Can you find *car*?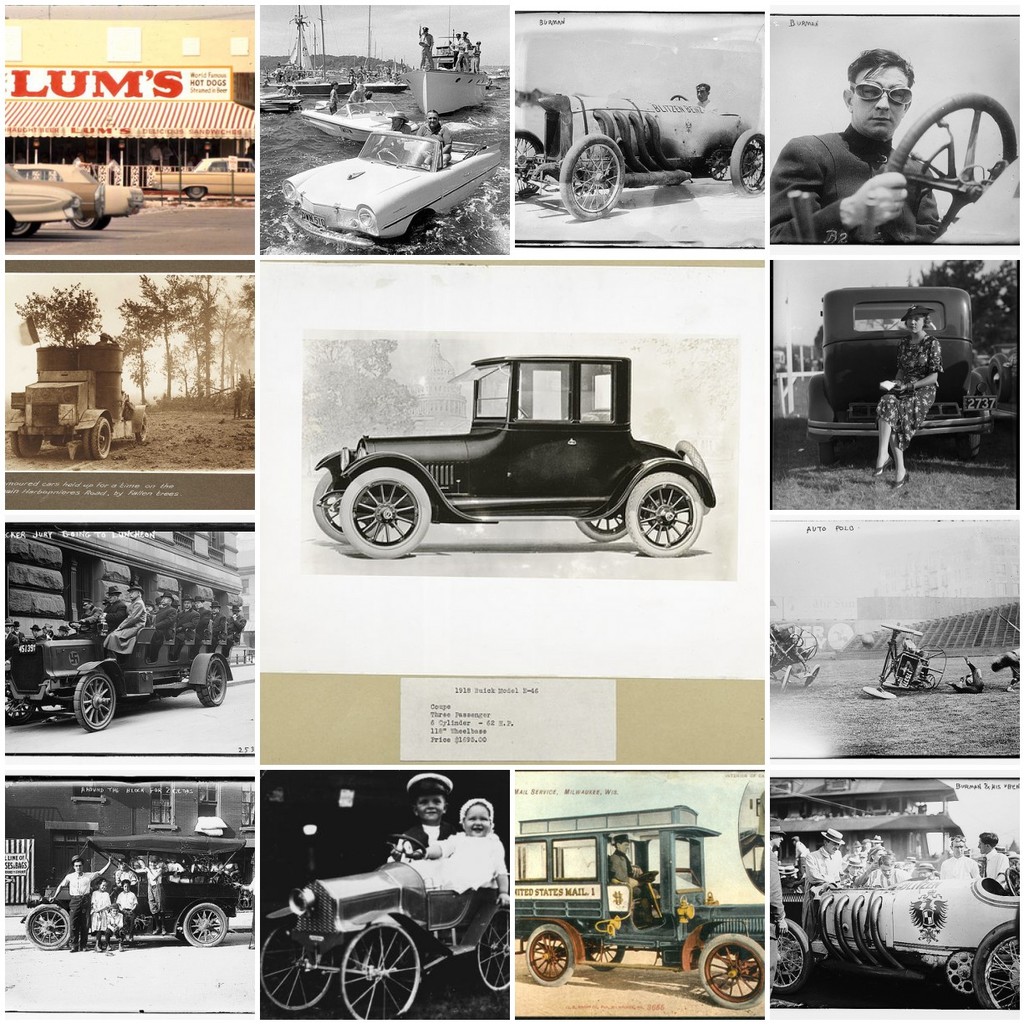
Yes, bounding box: detection(516, 92, 764, 221).
